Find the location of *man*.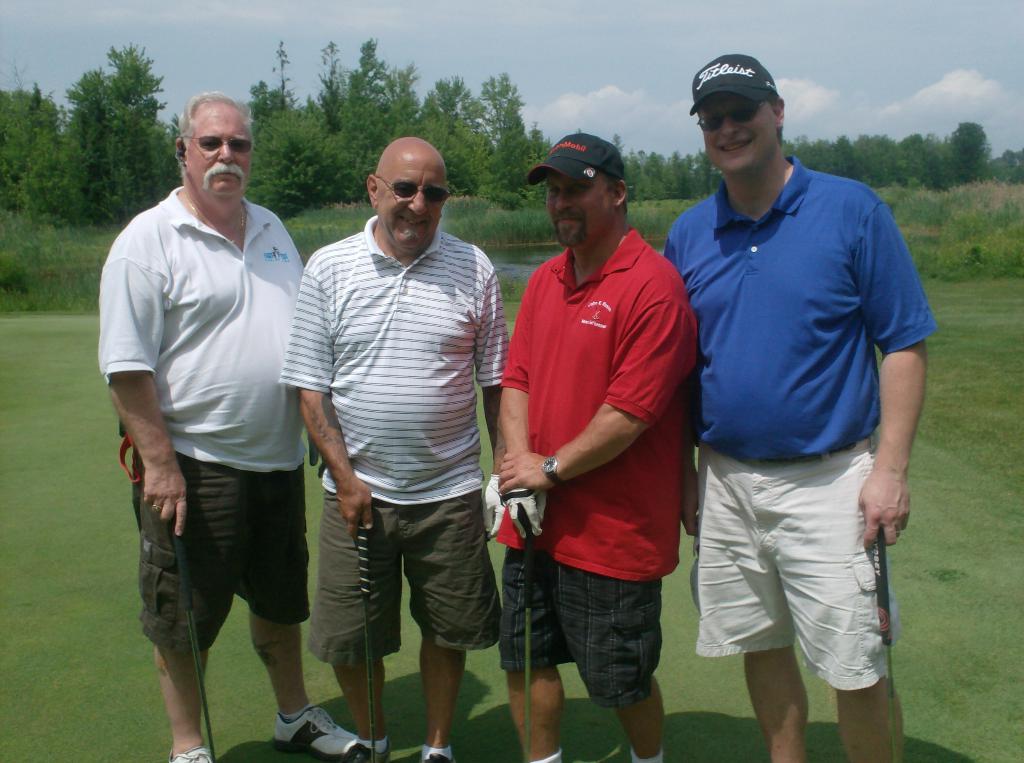
Location: select_region(273, 137, 512, 762).
